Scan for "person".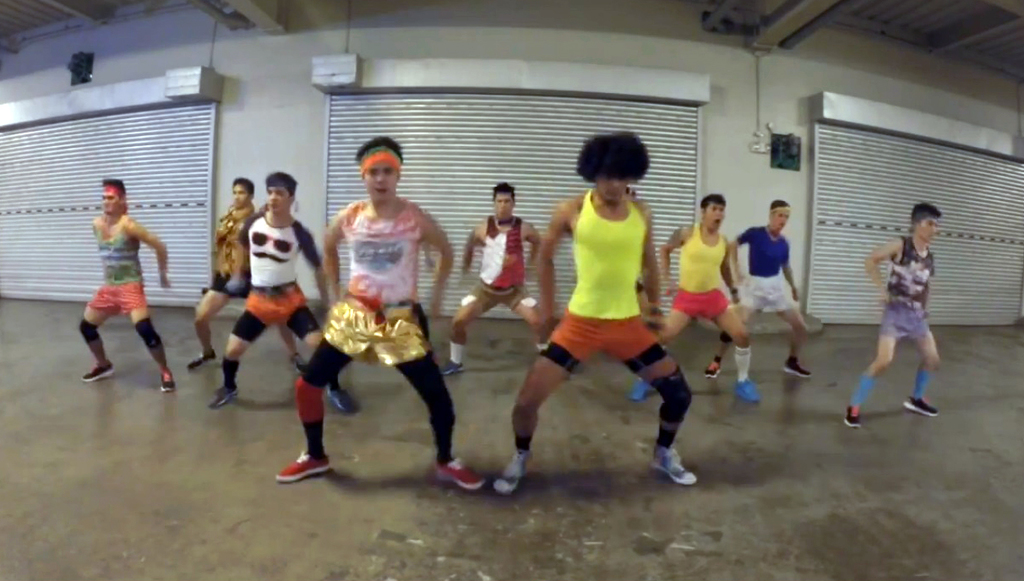
Scan result: (x1=845, y1=200, x2=940, y2=429).
